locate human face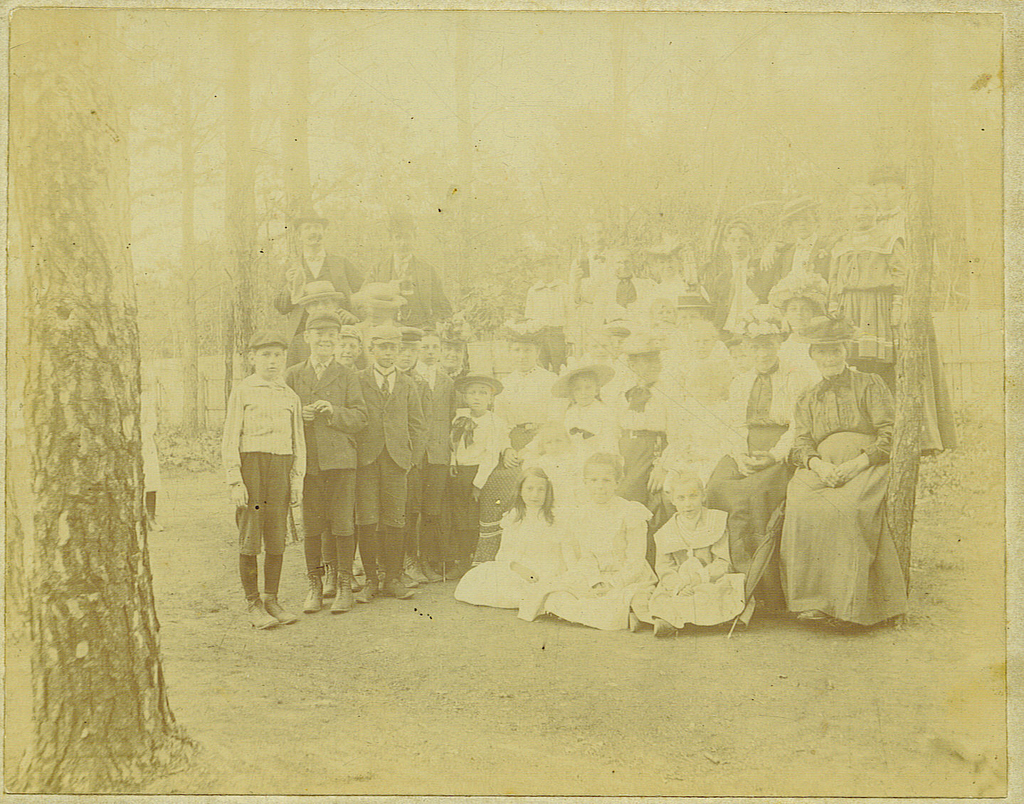
left=520, top=478, right=547, bottom=507
